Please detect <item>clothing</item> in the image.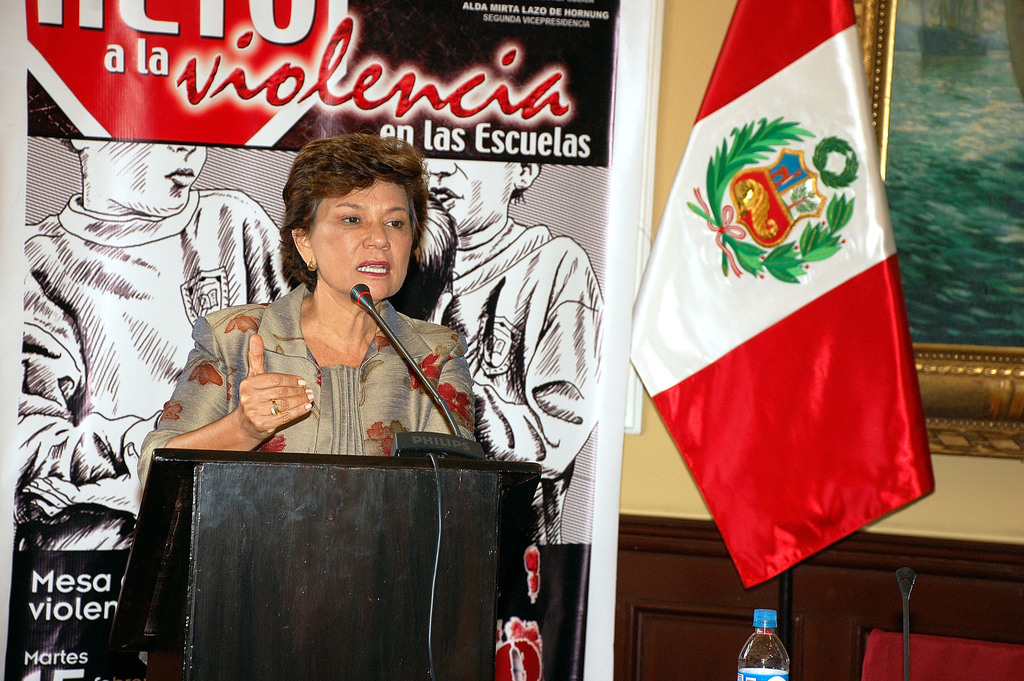
<bbox>138, 280, 476, 490</bbox>.
